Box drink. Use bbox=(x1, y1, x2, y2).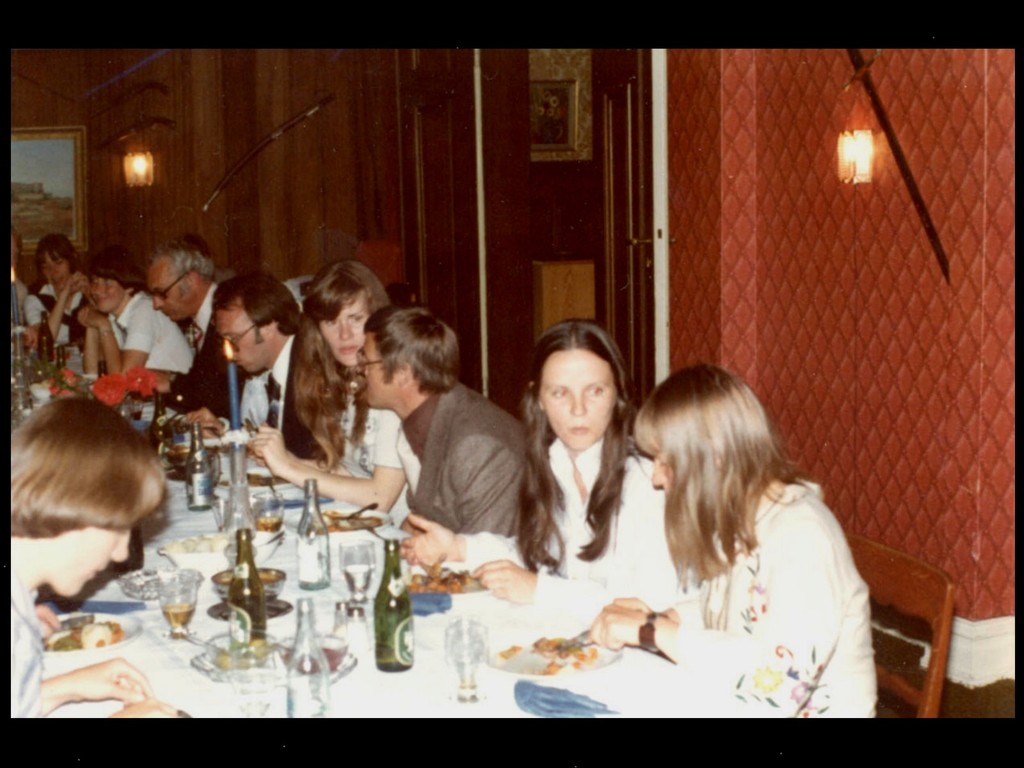
bbox=(50, 336, 74, 401).
